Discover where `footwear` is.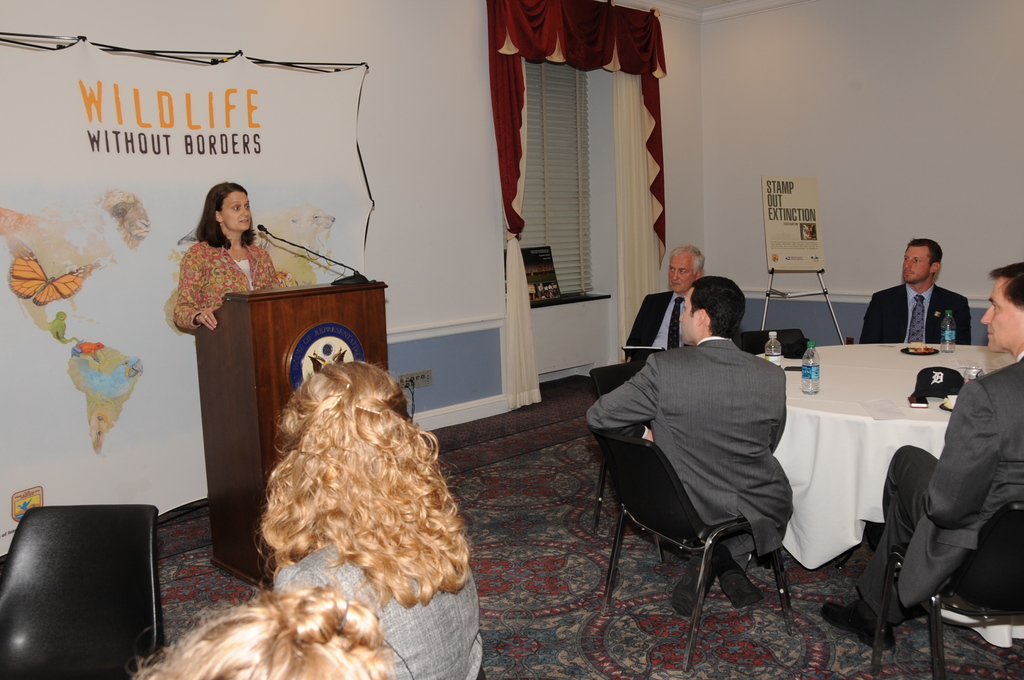
Discovered at [729, 572, 760, 609].
